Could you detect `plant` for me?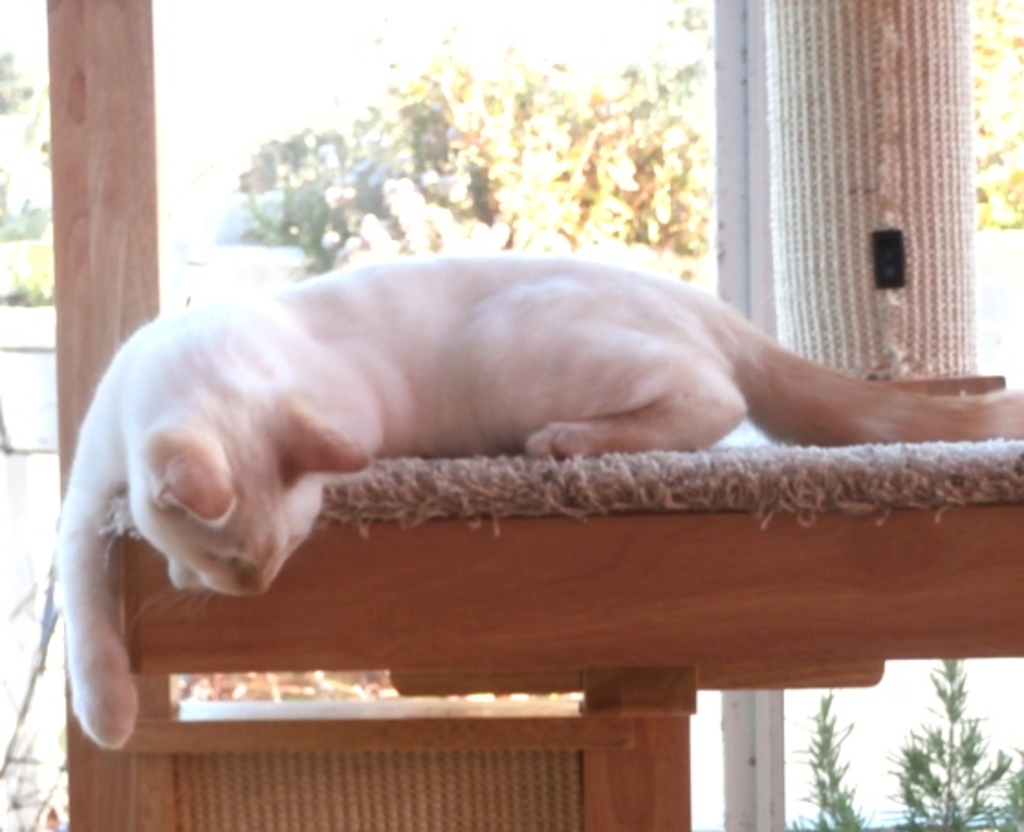
Detection result: 978:0:1022:231.
